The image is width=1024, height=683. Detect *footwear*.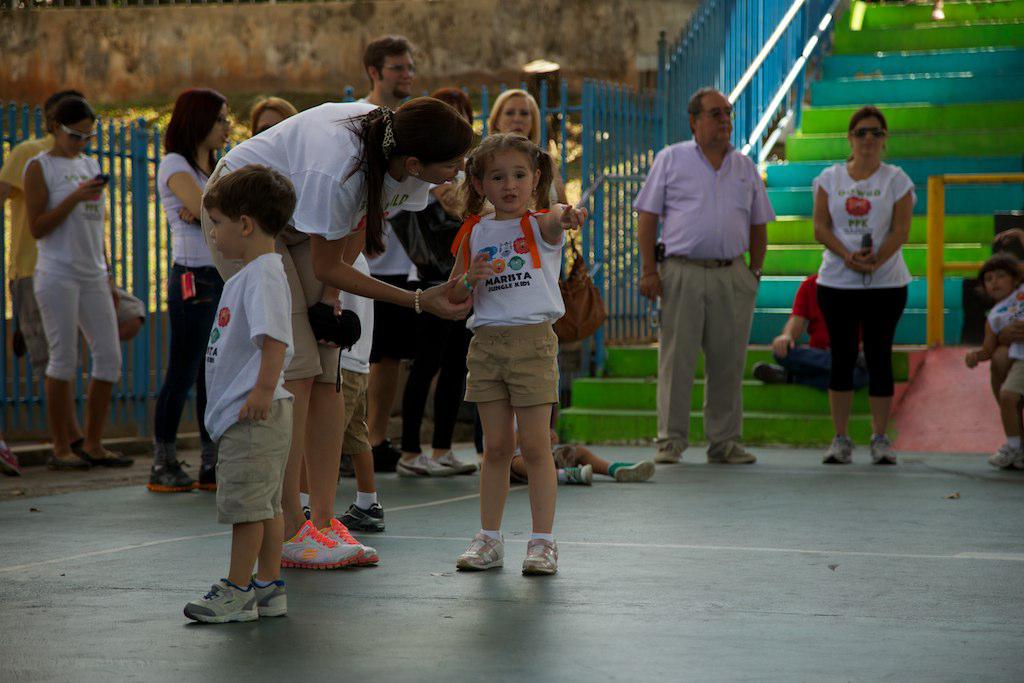
Detection: BBox(989, 445, 1023, 477).
